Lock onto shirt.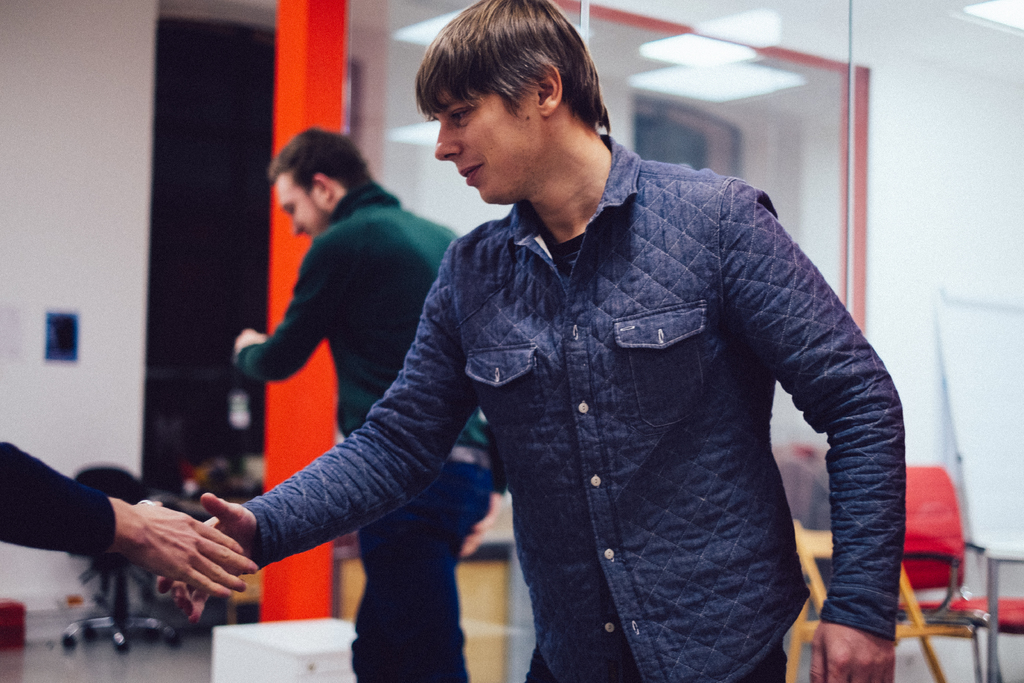
Locked: bbox=(62, 137, 909, 667).
